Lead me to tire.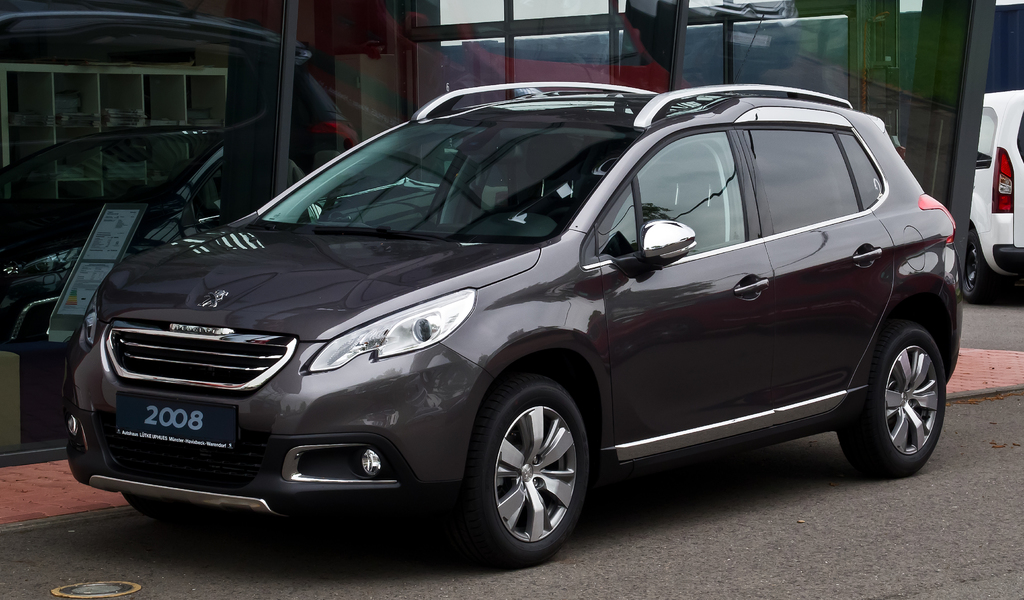
Lead to 113,493,243,529.
